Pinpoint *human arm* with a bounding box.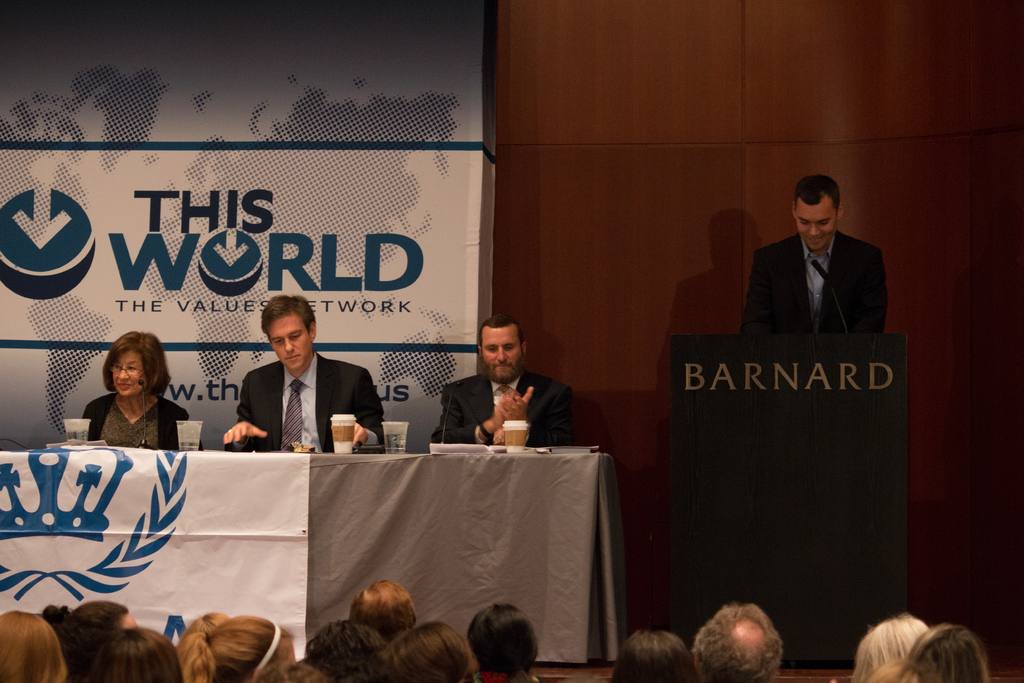
region(427, 381, 511, 452).
